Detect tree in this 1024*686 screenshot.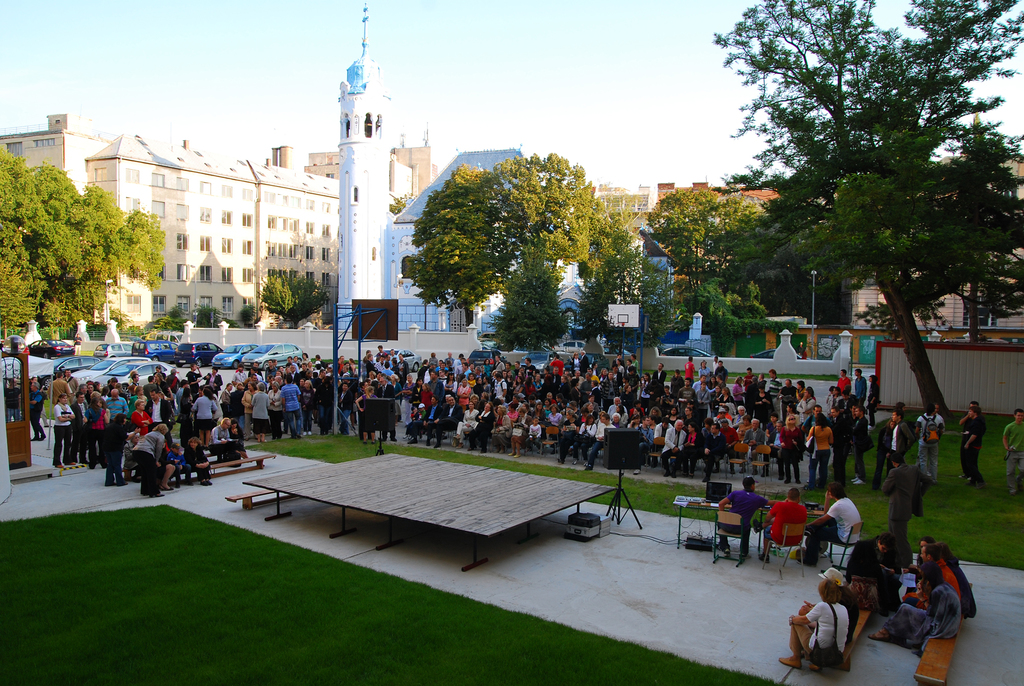
Detection: l=573, t=249, r=636, b=345.
